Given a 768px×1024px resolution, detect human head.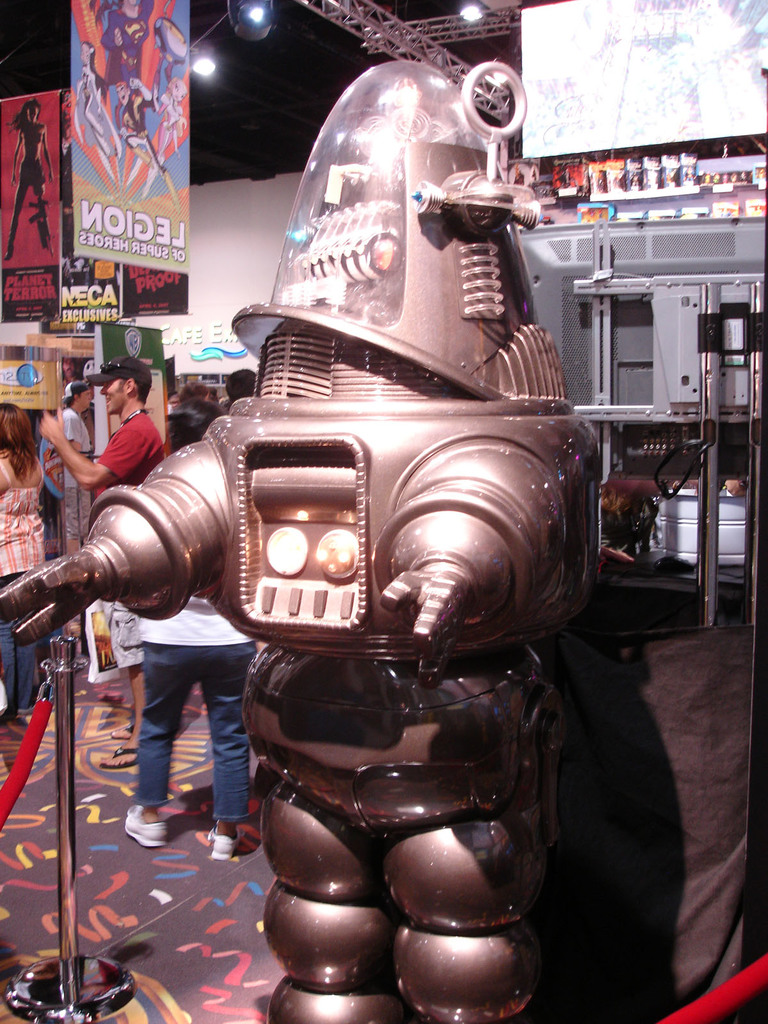
rect(225, 367, 261, 398).
